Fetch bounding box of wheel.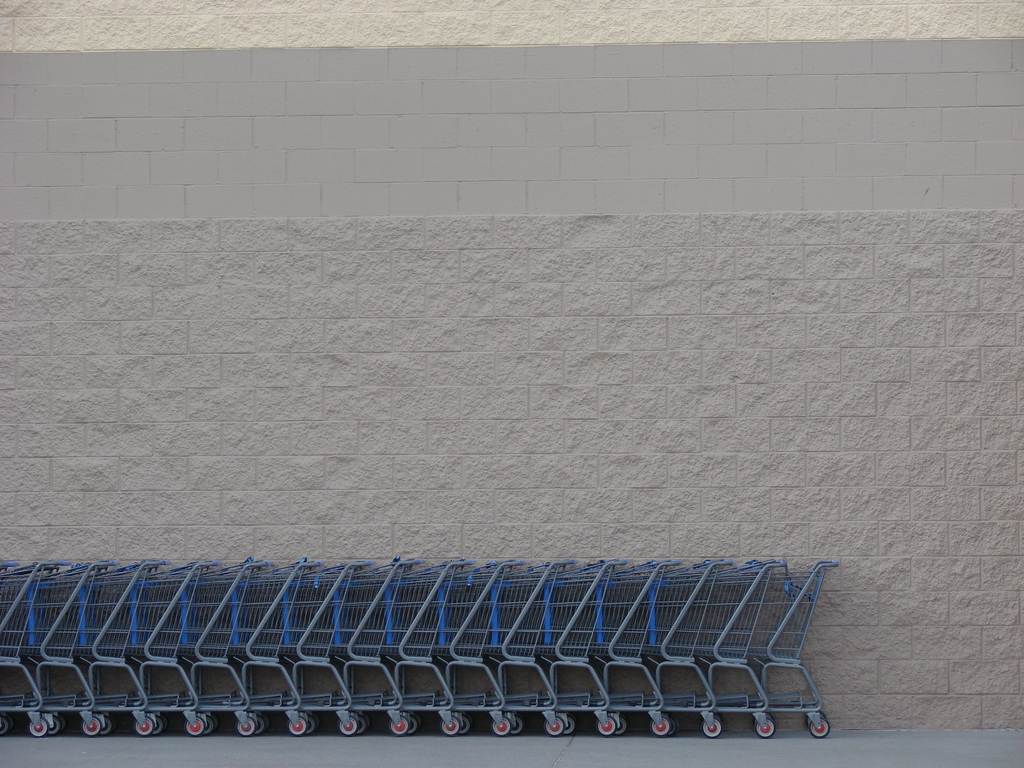
Bbox: x1=561 y1=718 x2=574 y2=734.
